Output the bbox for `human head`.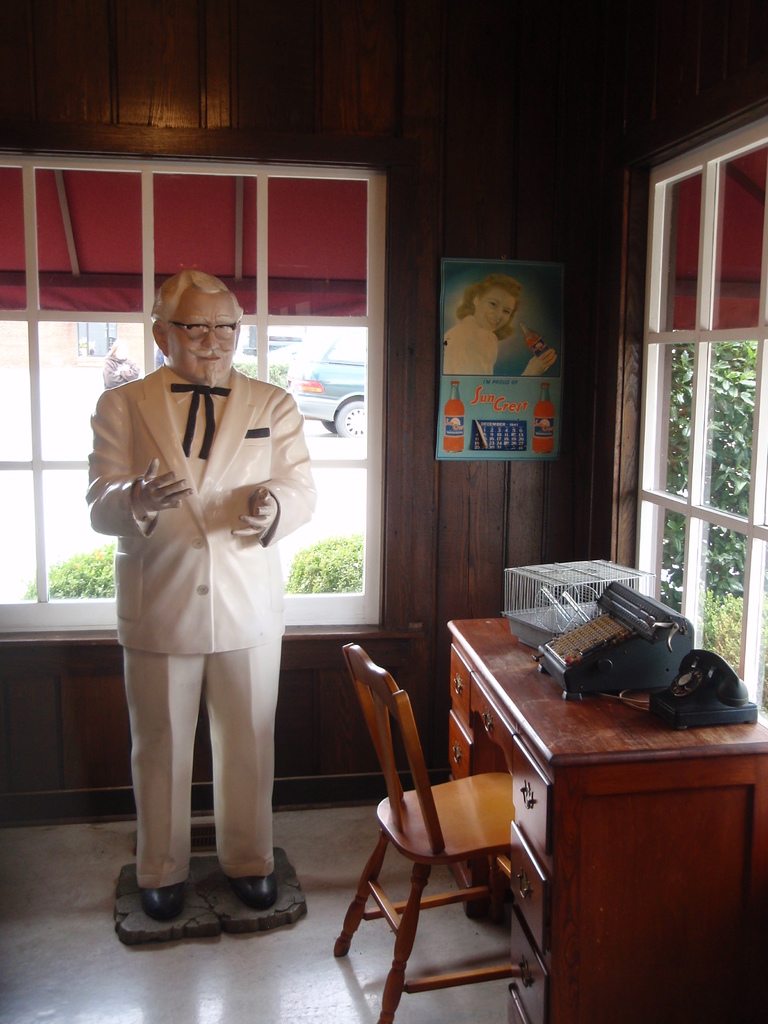
(left=141, top=264, right=237, bottom=368).
